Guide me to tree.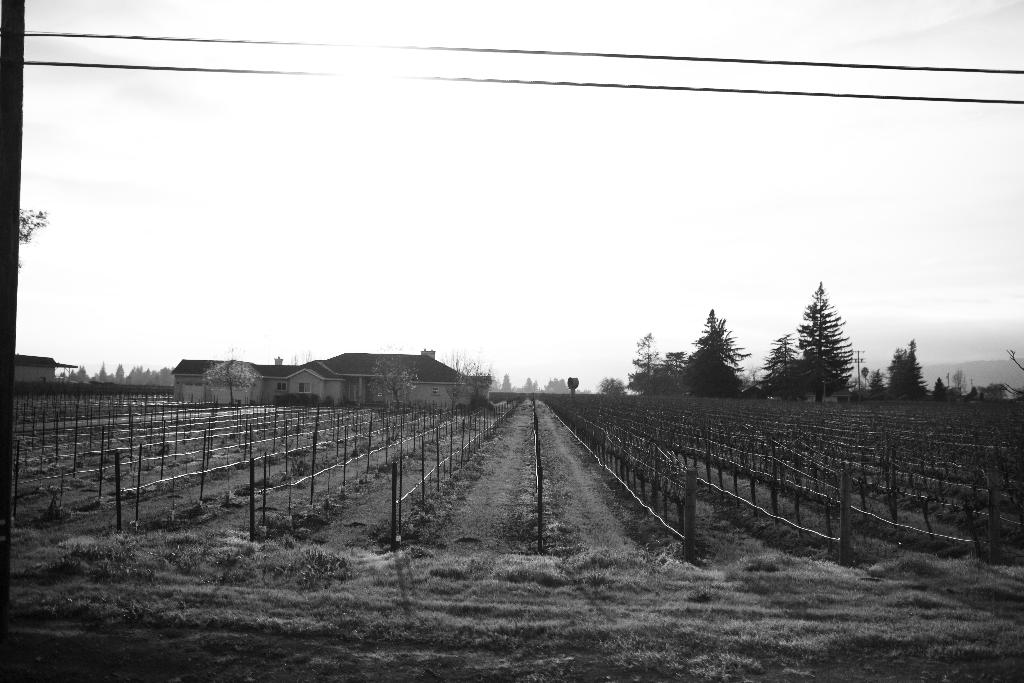
Guidance: bbox=(762, 328, 811, 404).
